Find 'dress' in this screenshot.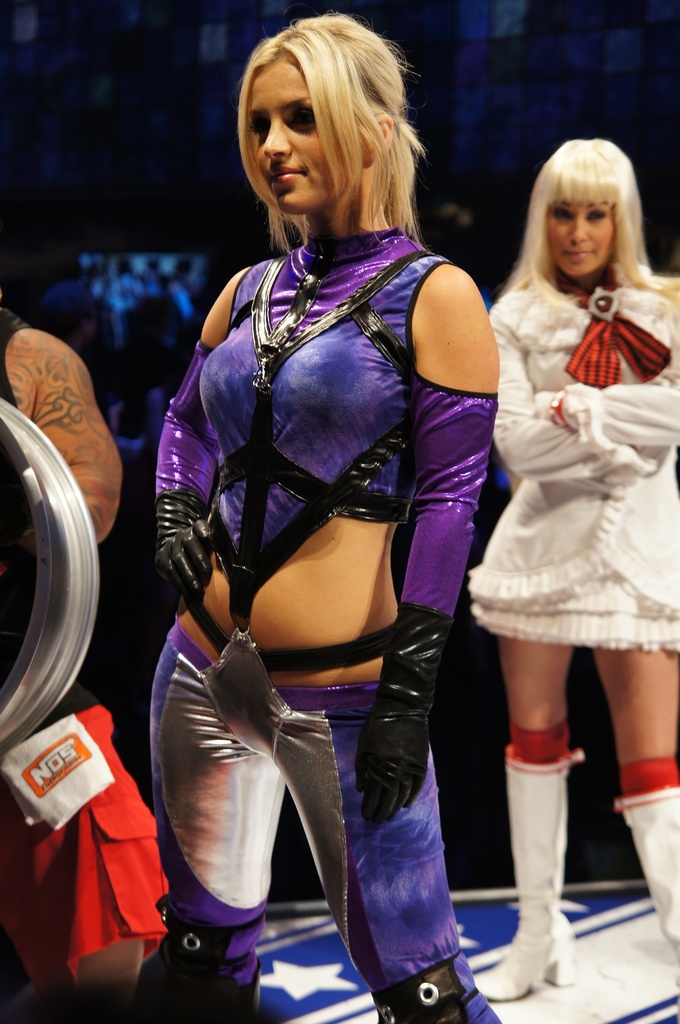
The bounding box for 'dress' is (462,271,679,648).
